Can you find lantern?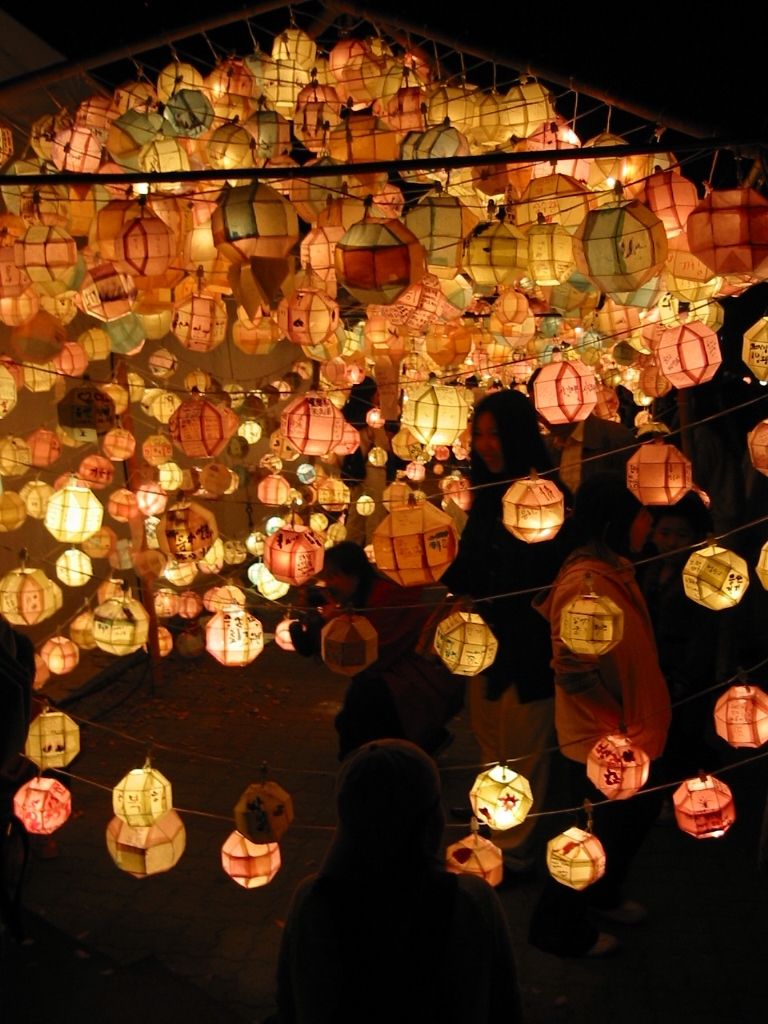
Yes, bounding box: [x1=264, y1=524, x2=323, y2=586].
